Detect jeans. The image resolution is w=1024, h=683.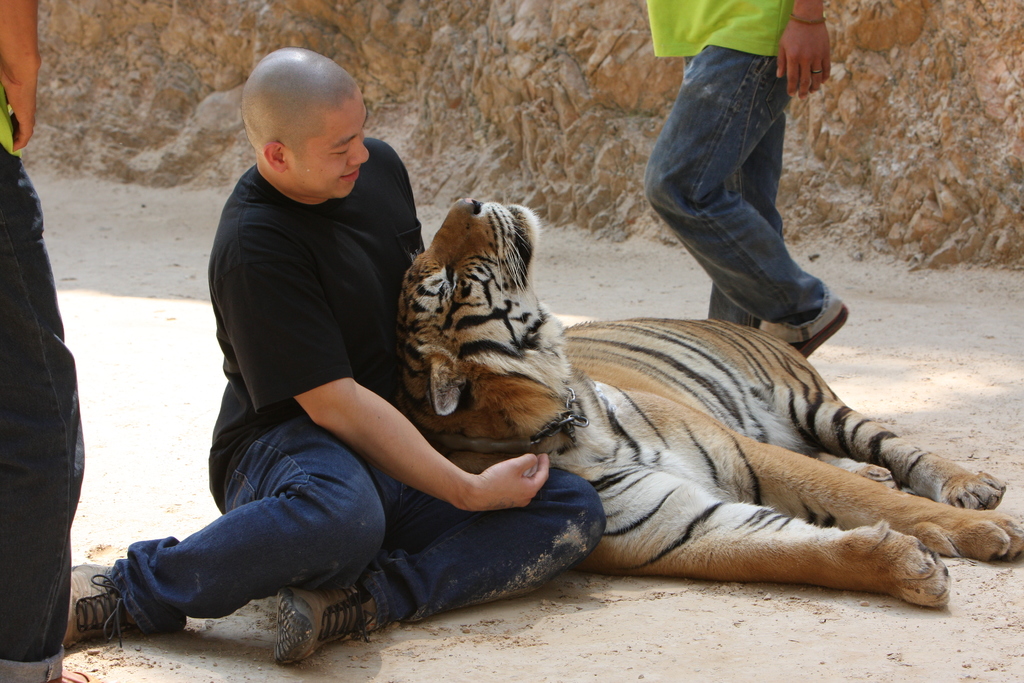
[1, 151, 85, 675].
